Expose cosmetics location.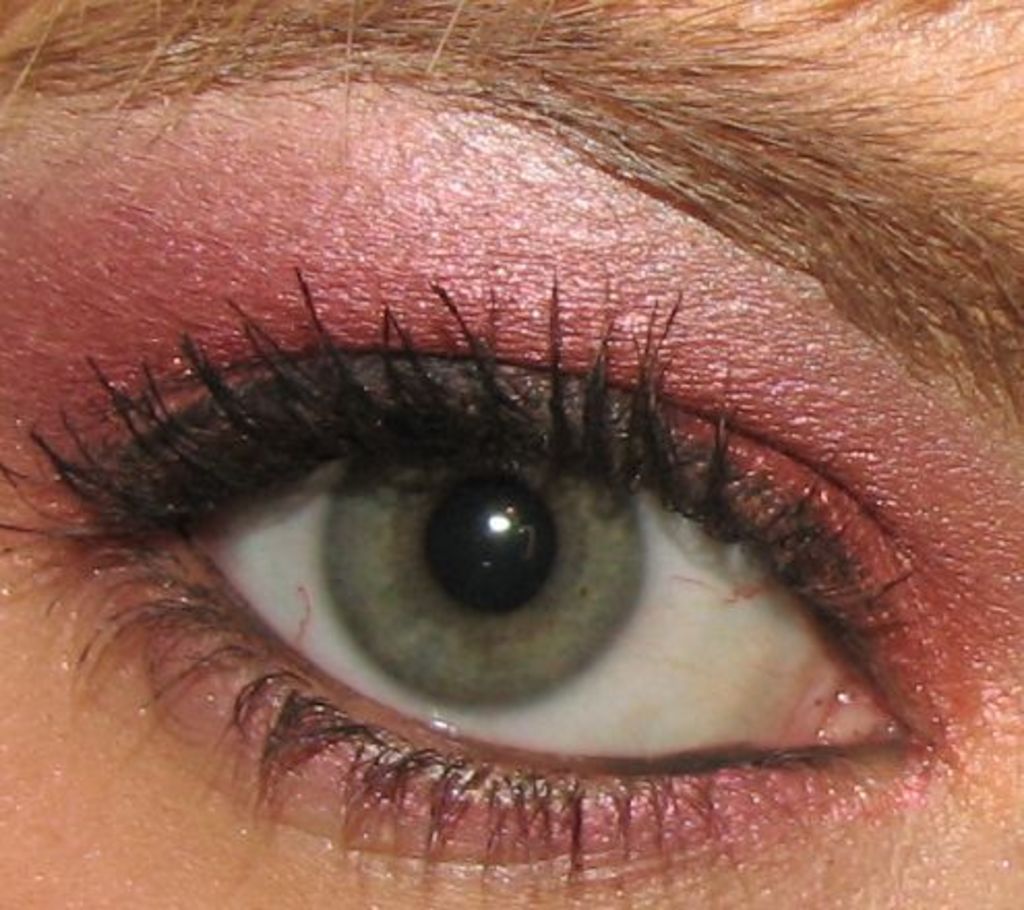
Exposed at l=50, t=279, r=902, b=852.
